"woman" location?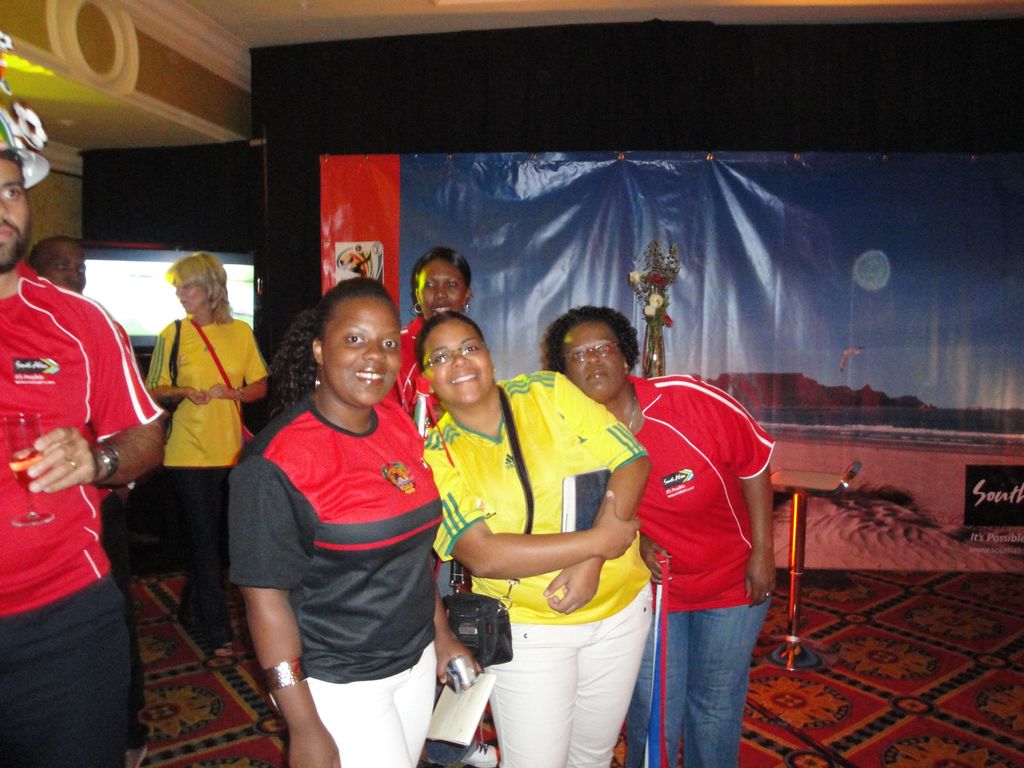
locate(379, 245, 478, 421)
